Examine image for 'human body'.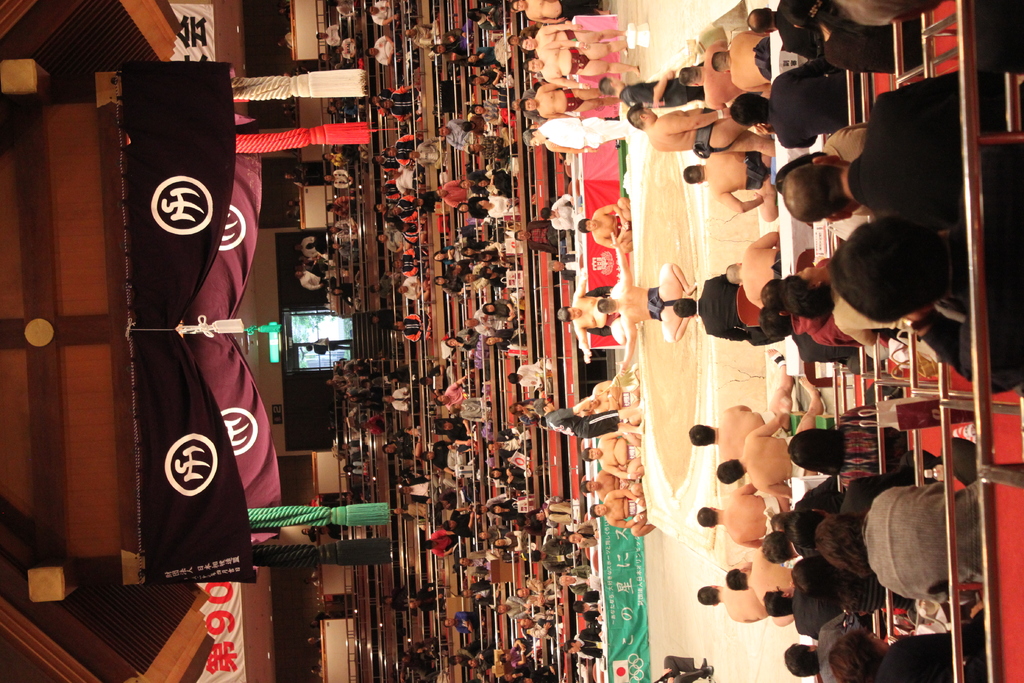
Examination result: left=583, top=589, right=600, bottom=621.
